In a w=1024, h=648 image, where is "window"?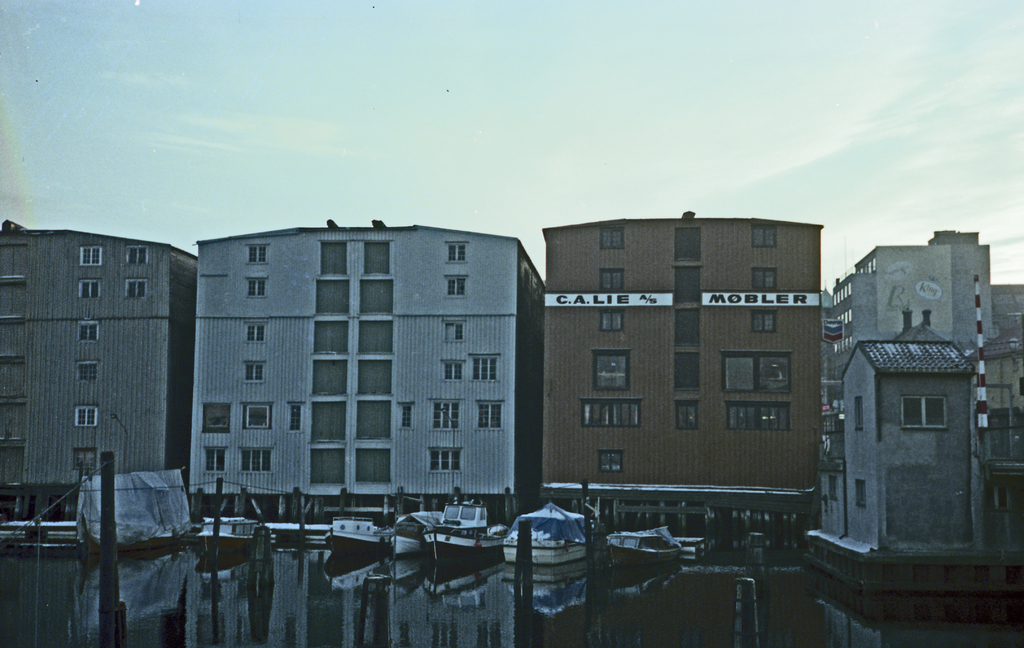
(723, 401, 792, 430).
